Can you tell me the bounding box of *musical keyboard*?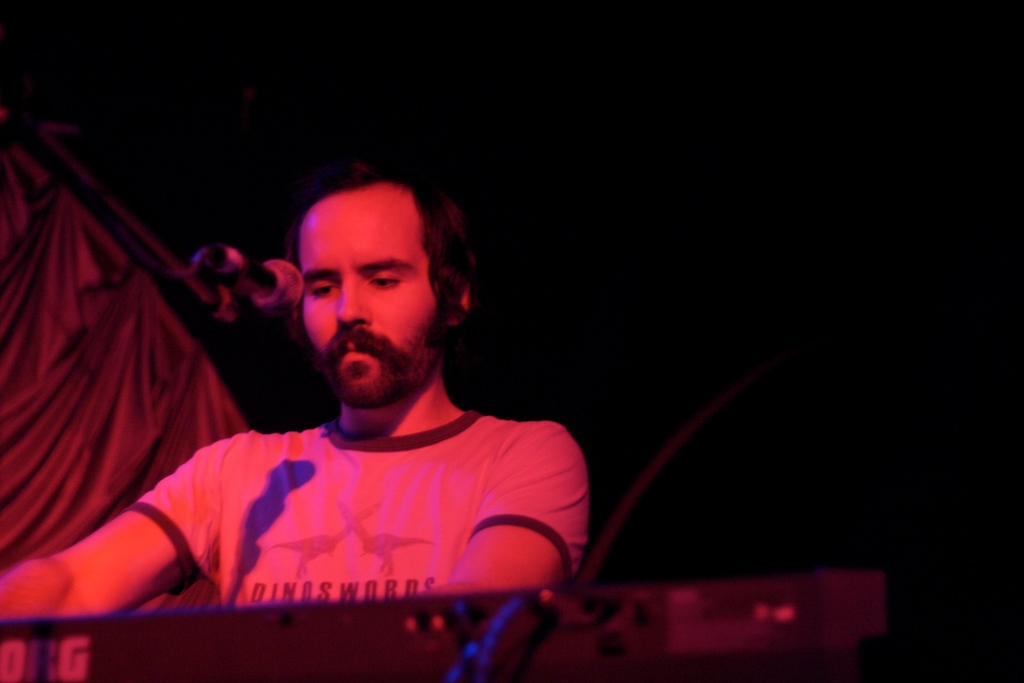
{"x1": 0, "y1": 554, "x2": 899, "y2": 682}.
